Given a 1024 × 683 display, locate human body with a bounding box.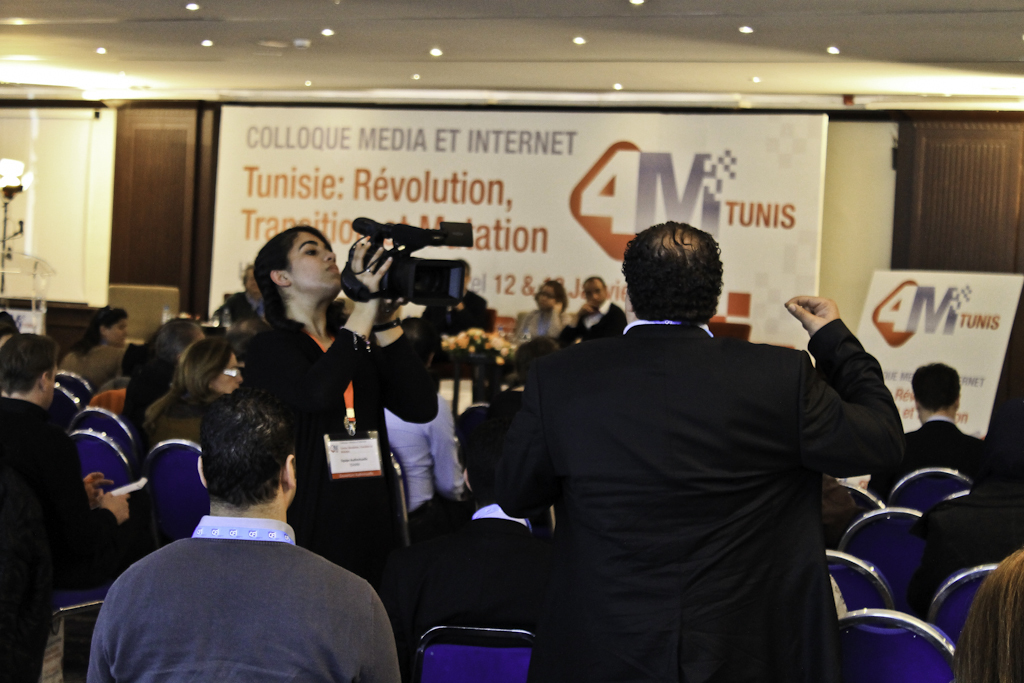
Located: 500/217/868/675.
